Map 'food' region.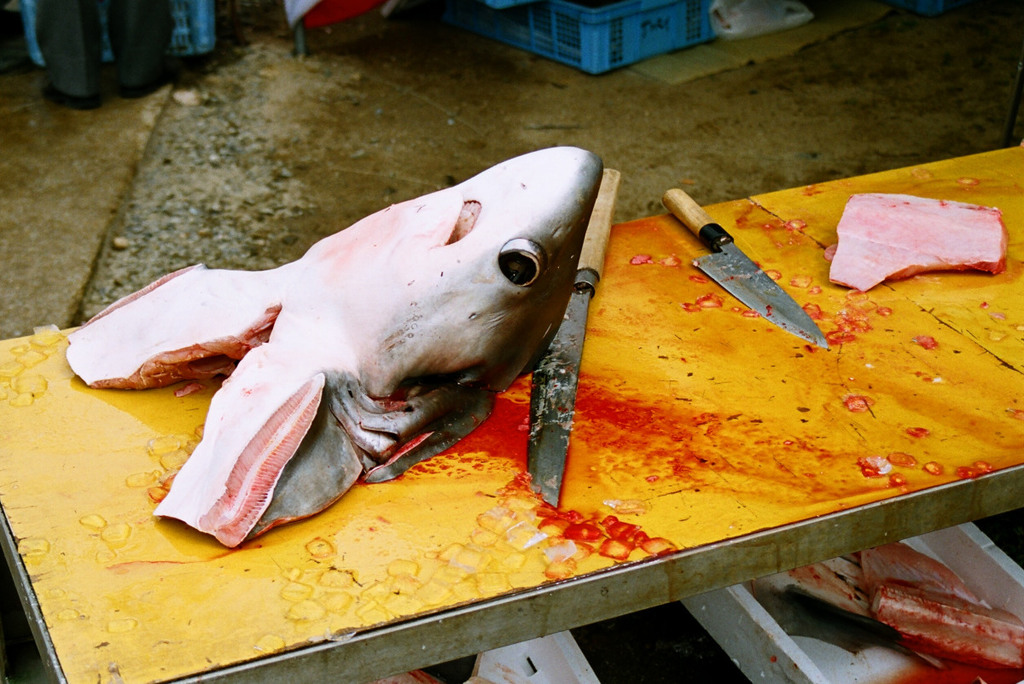
Mapped to locate(857, 548, 1009, 675).
